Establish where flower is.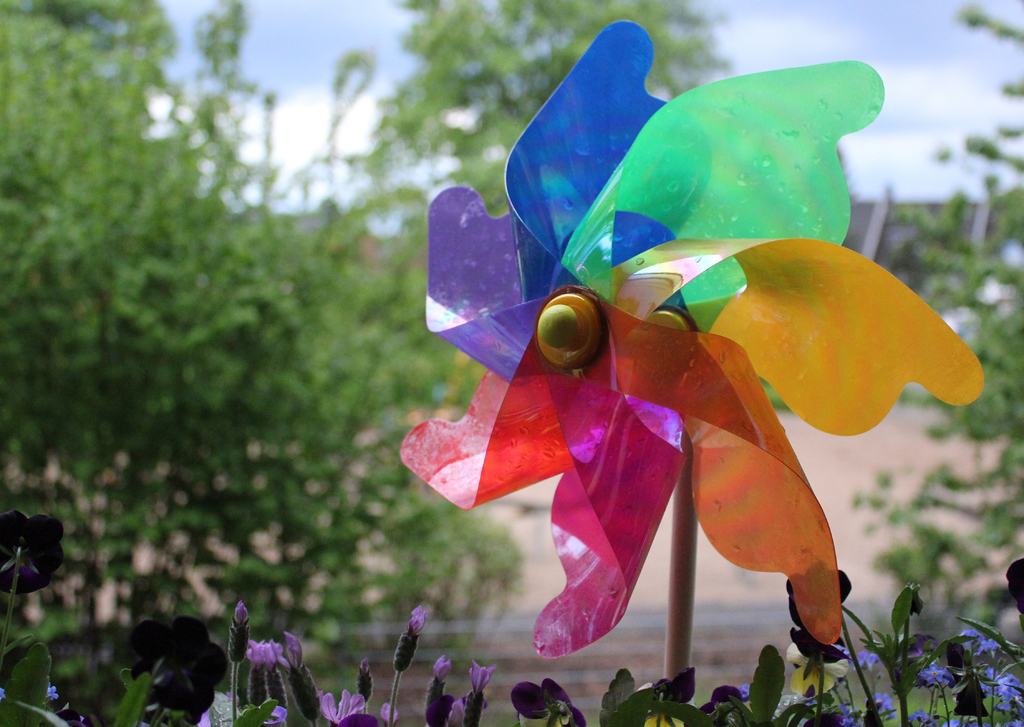
Established at bbox=[0, 689, 8, 705].
